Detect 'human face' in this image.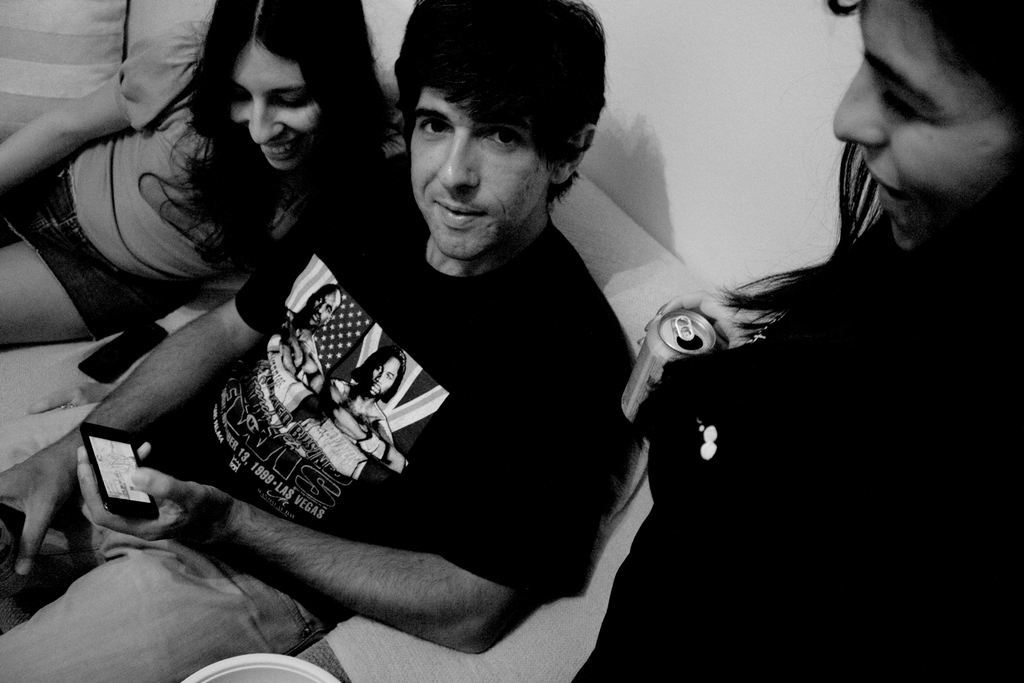
Detection: 829, 0, 1009, 240.
